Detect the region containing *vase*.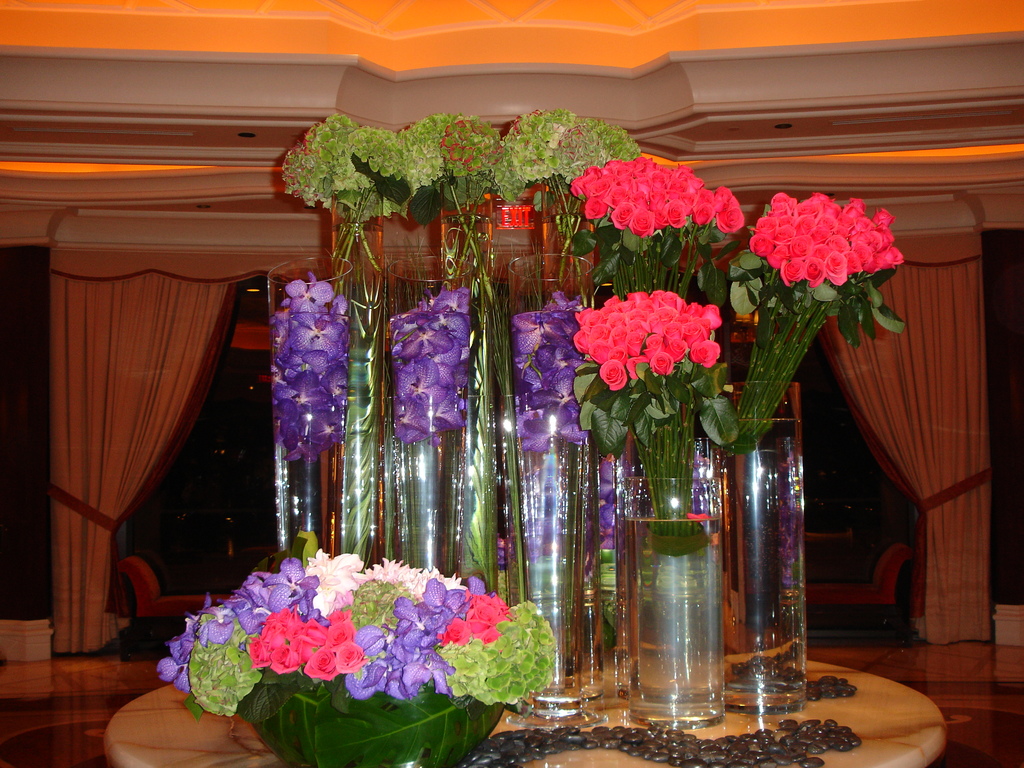
{"left": 502, "top": 253, "right": 597, "bottom": 737}.
